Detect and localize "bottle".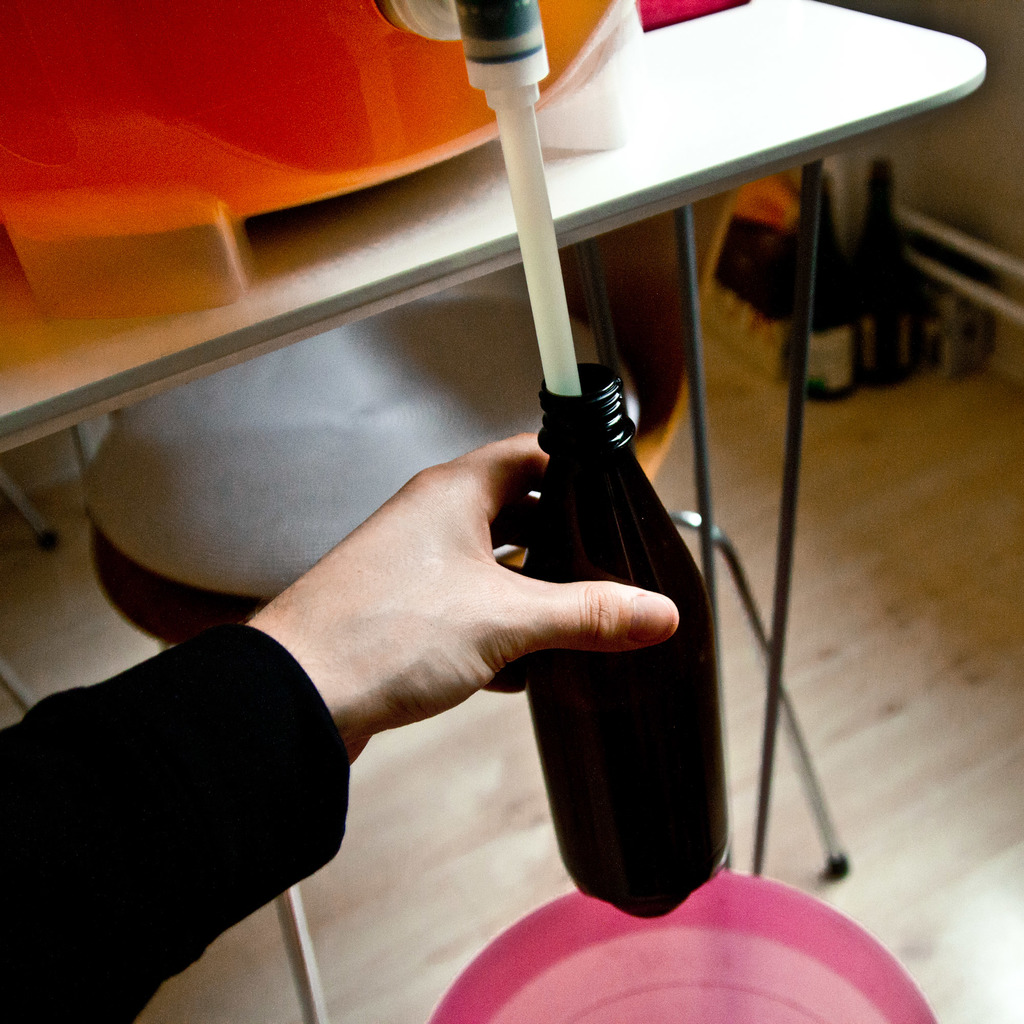
Localized at 518:360:735:920.
